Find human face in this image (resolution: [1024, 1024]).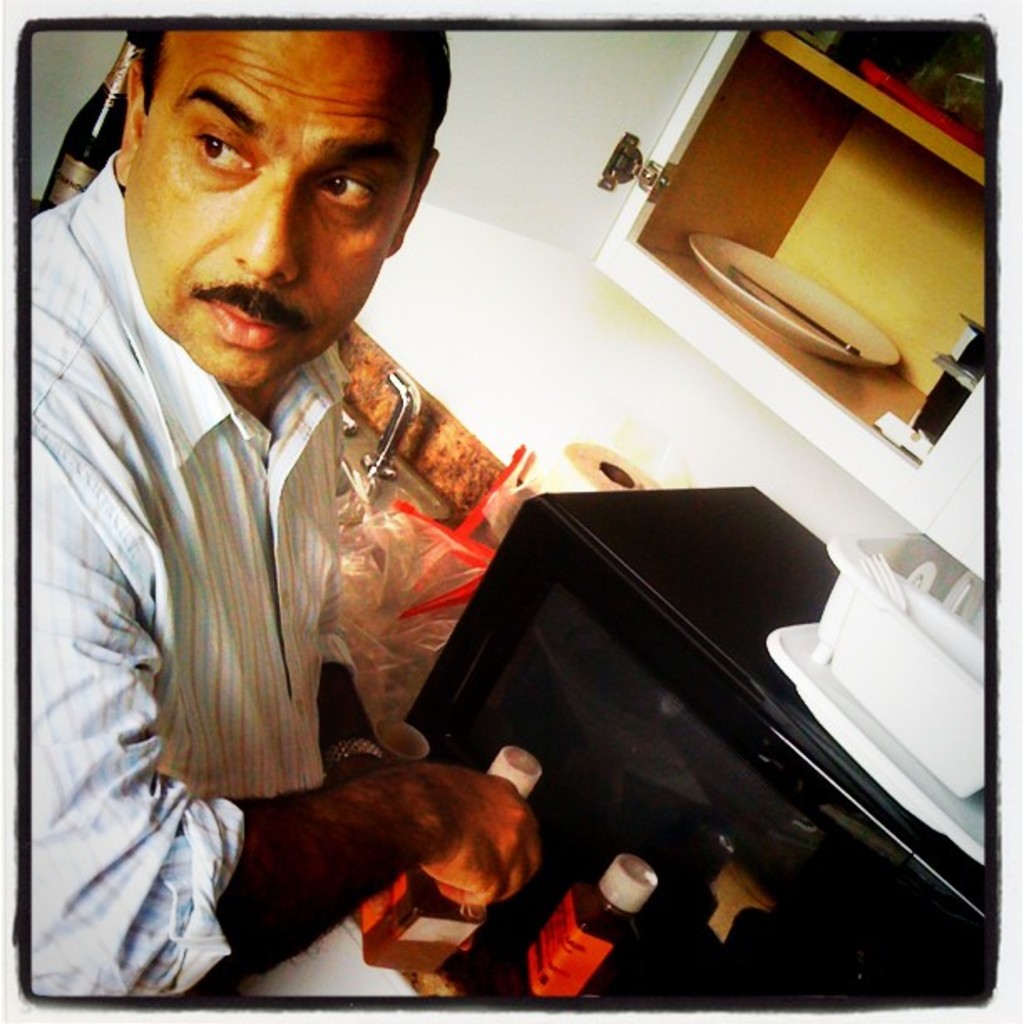
[x1=117, y1=22, x2=435, y2=388].
